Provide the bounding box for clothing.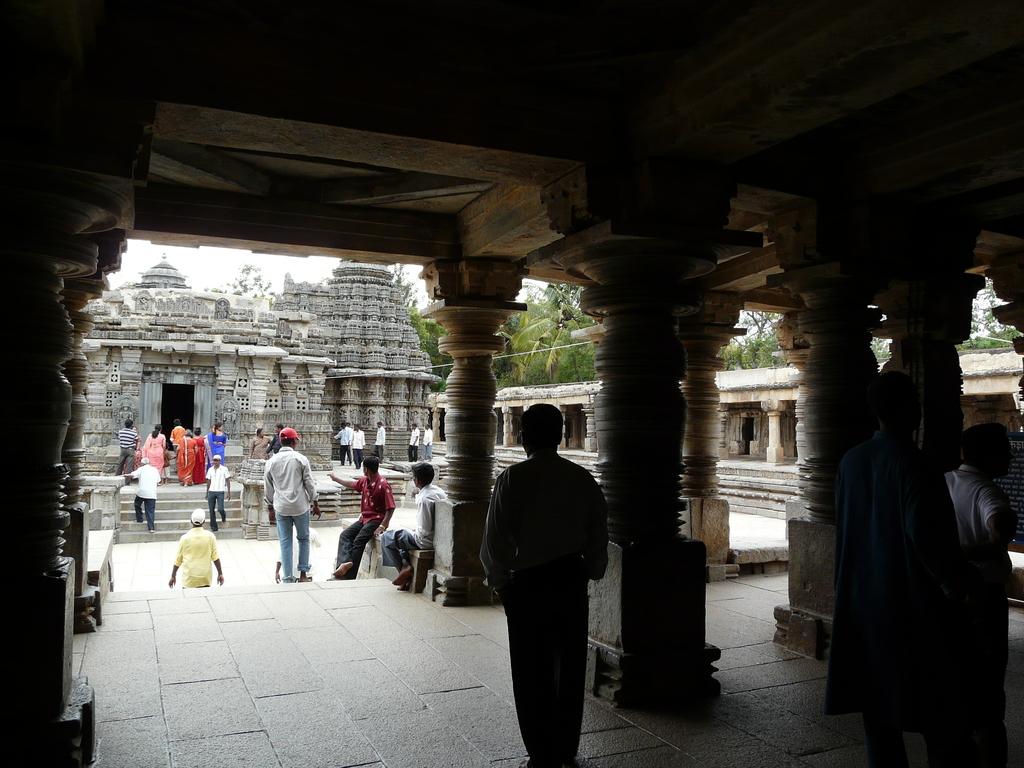
<region>401, 481, 461, 580</region>.
